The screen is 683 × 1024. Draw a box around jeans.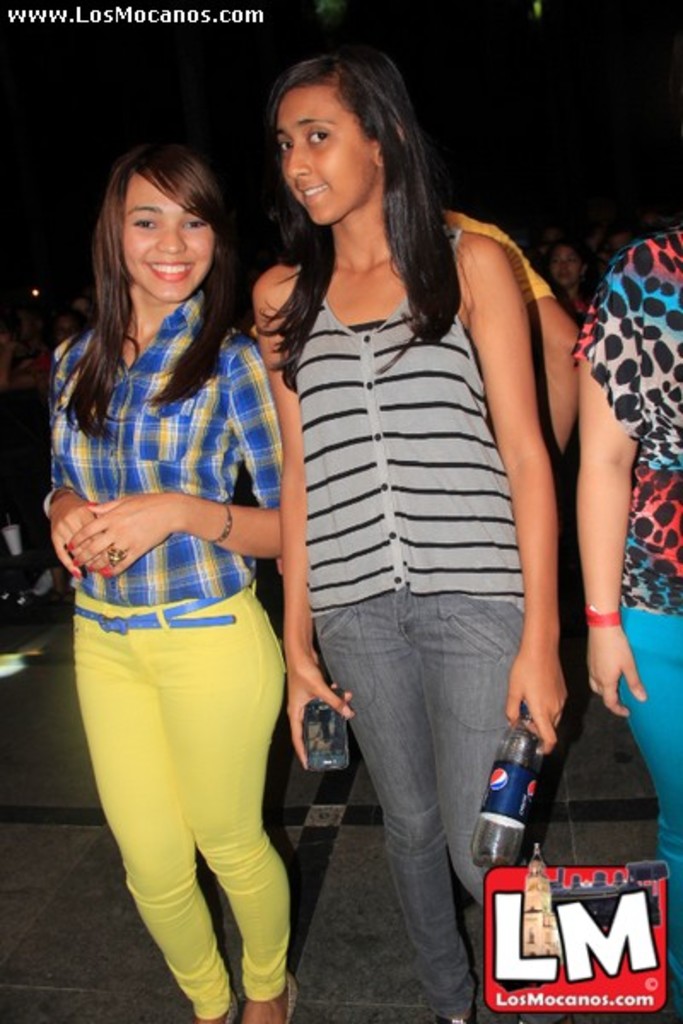
bbox=[311, 589, 528, 1015].
